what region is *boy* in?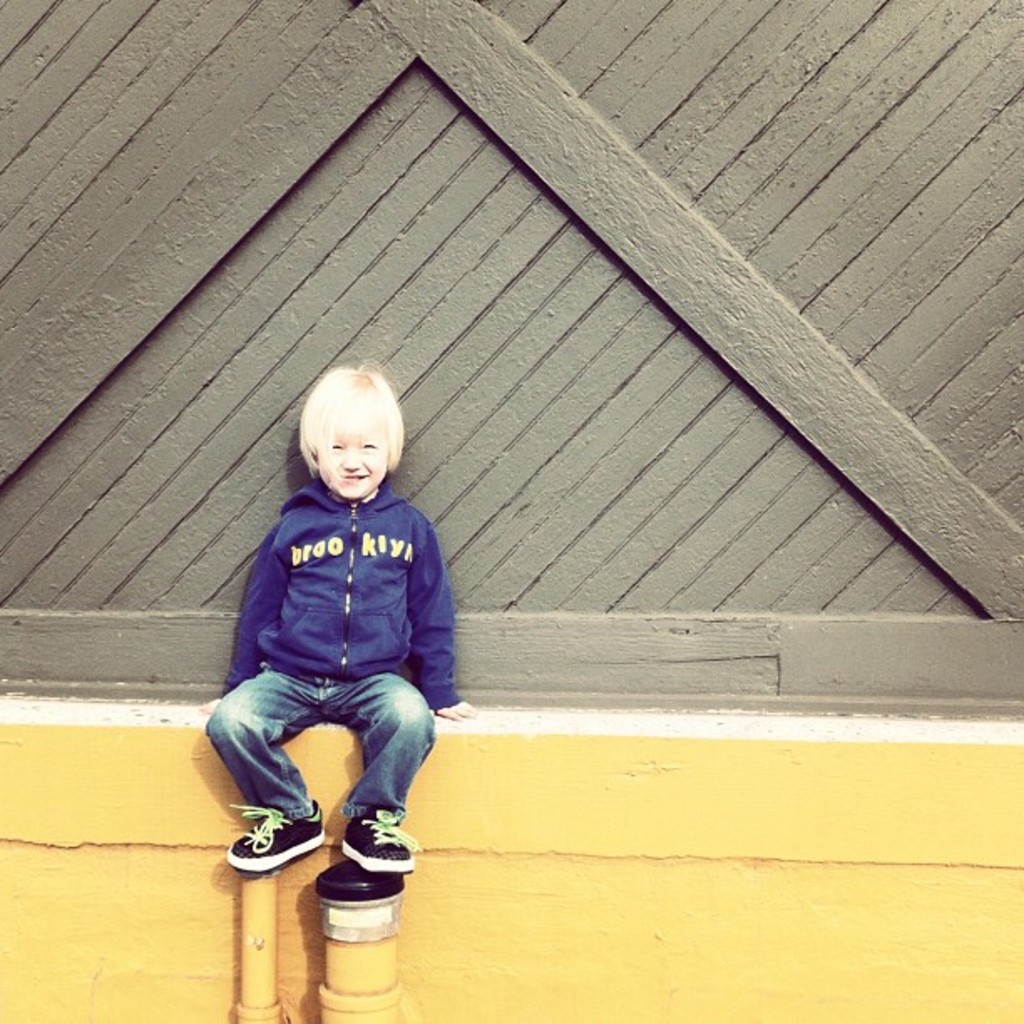
rect(202, 387, 477, 939).
